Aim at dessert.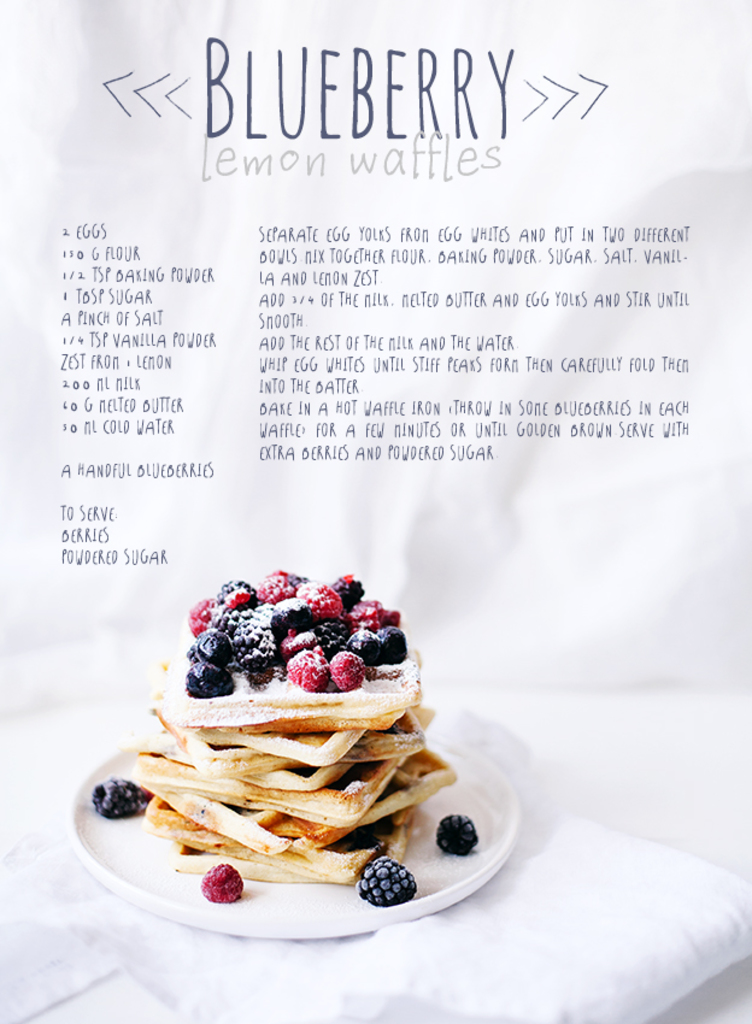
Aimed at region(90, 576, 480, 906).
